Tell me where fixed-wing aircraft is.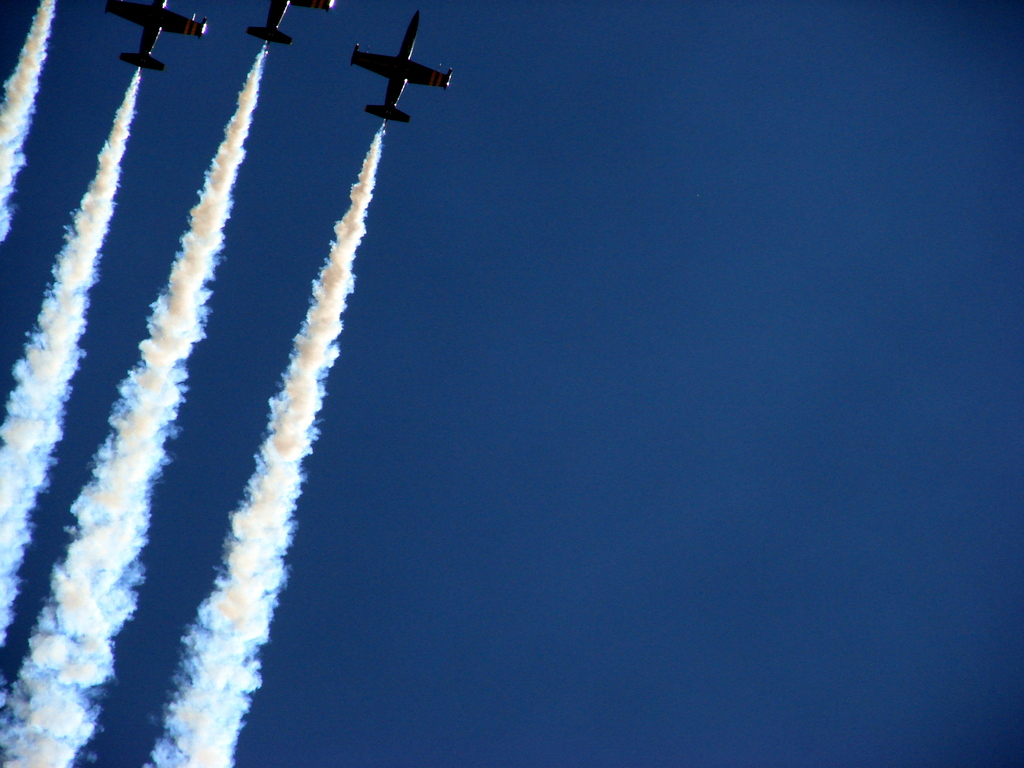
fixed-wing aircraft is at [248, 0, 333, 47].
